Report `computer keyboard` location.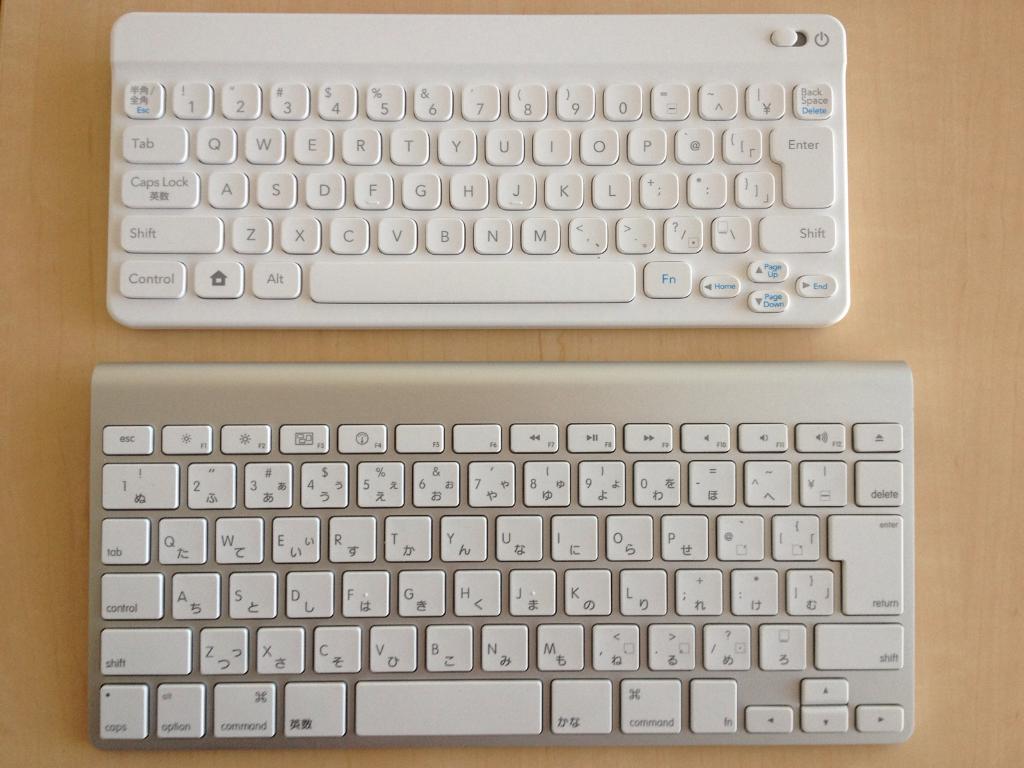
Report: box(88, 361, 913, 753).
